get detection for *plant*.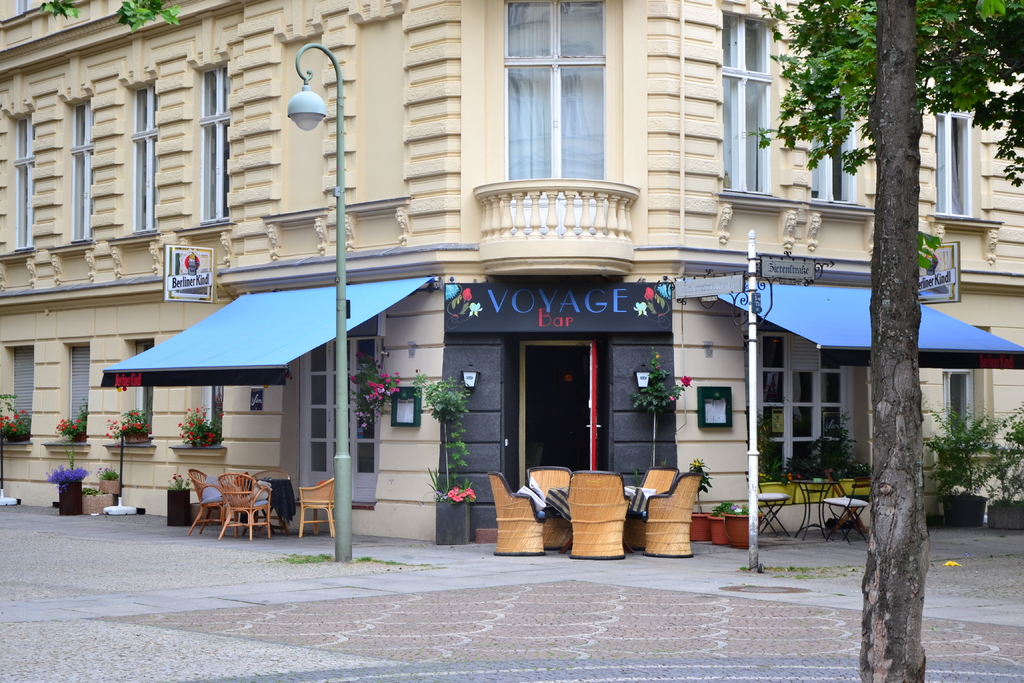
Detection: 913:226:936:276.
